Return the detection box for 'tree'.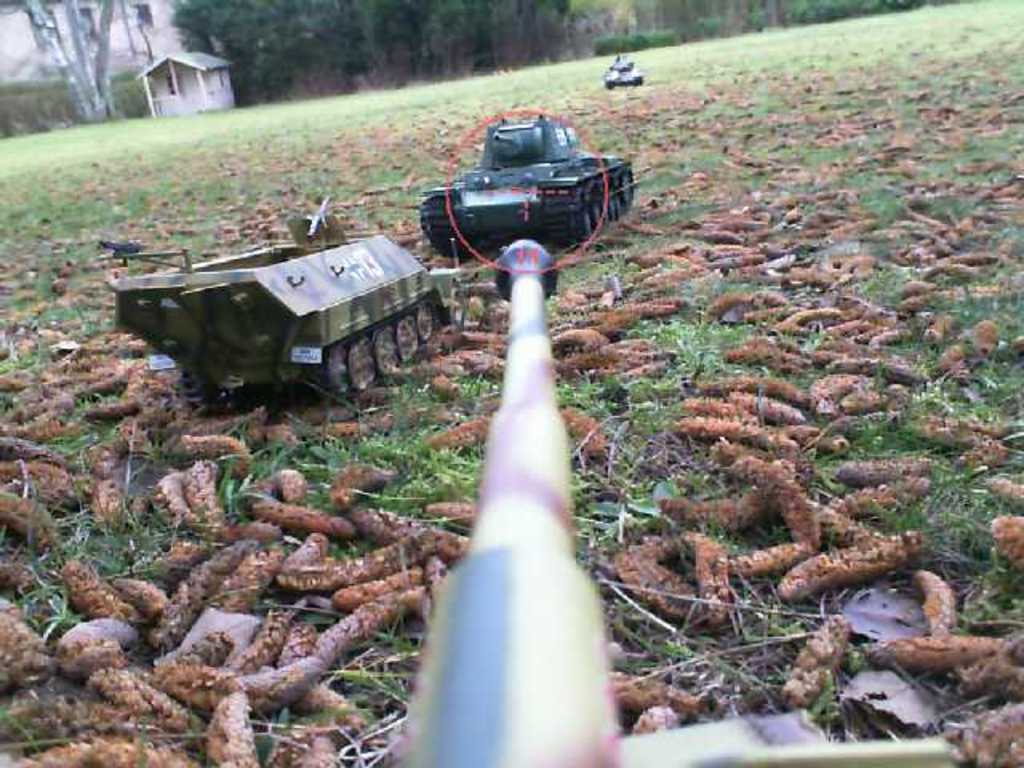
BBox(171, 0, 371, 96).
